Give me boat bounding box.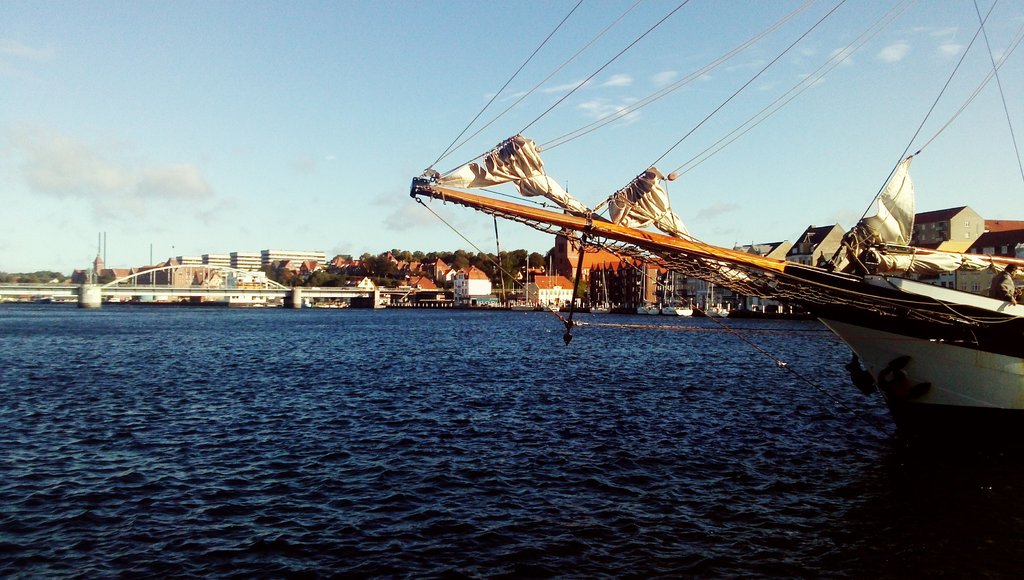
589,302,618,317.
